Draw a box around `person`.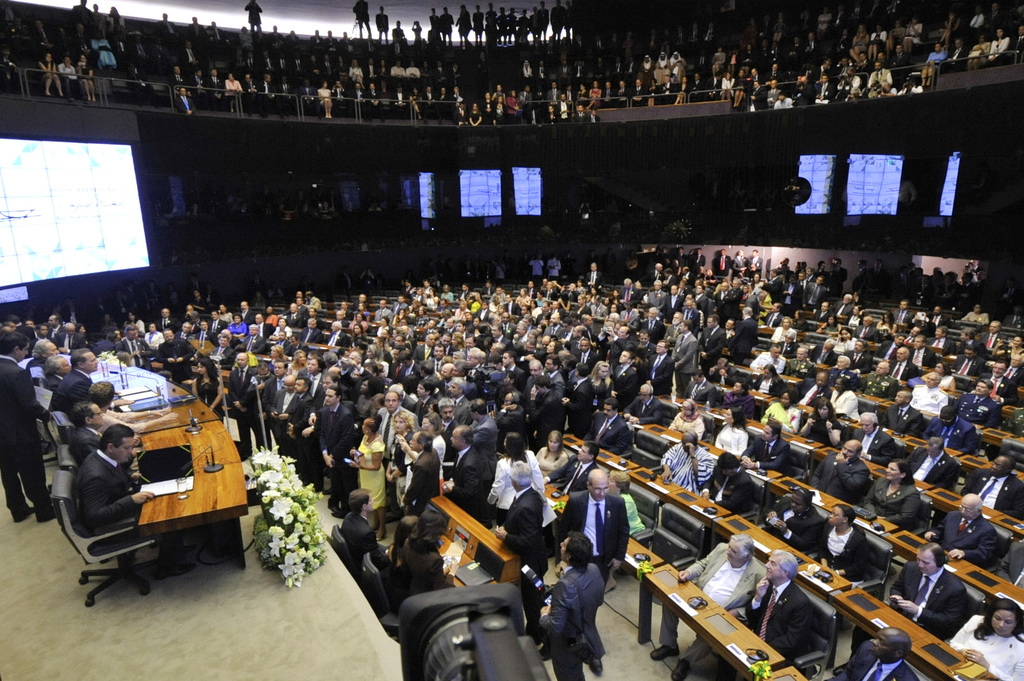
select_region(60, 419, 164, 520).
